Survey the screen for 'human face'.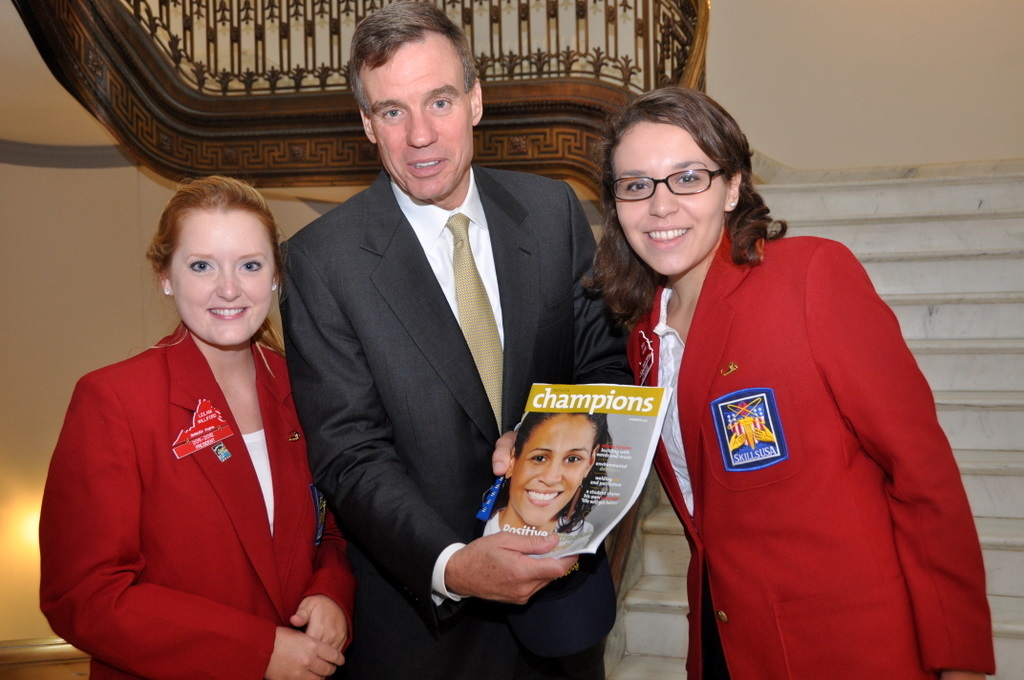
Survey found: bbox(511, 417, 595, 524).
